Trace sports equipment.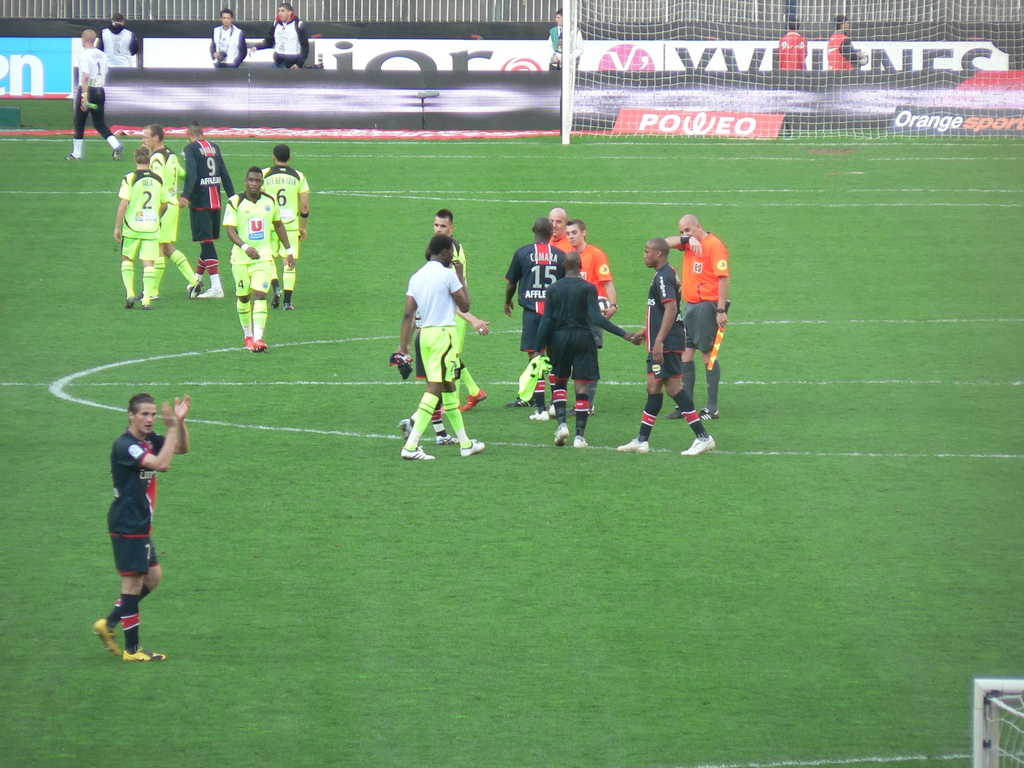
Traced to {"x1": 399, "y1": 447, "x2": 436, "y2": 460}.
